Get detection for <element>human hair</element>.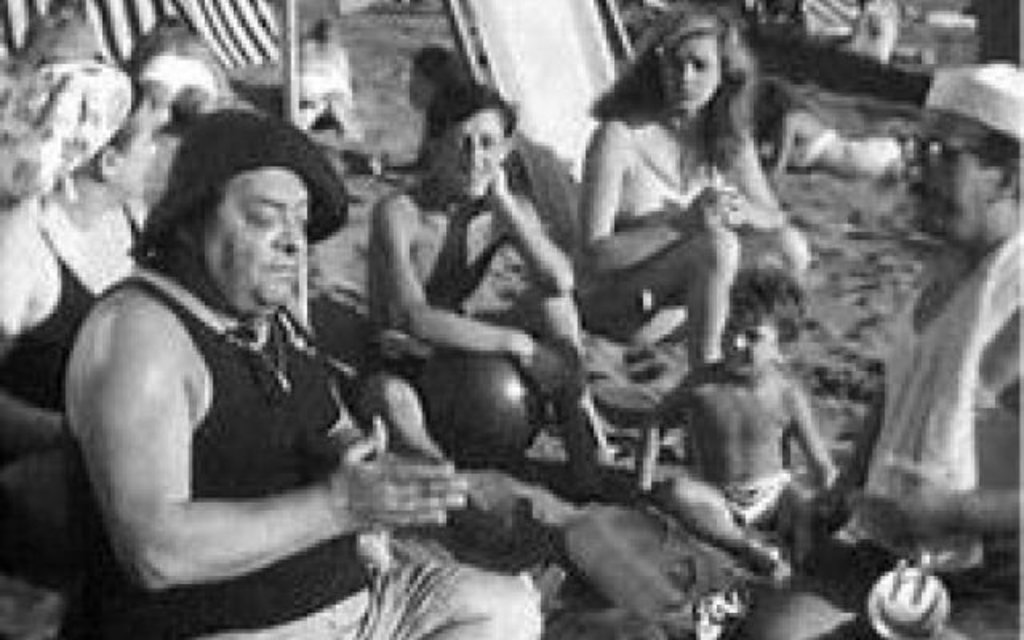
Detection: 72,80,157,174.
